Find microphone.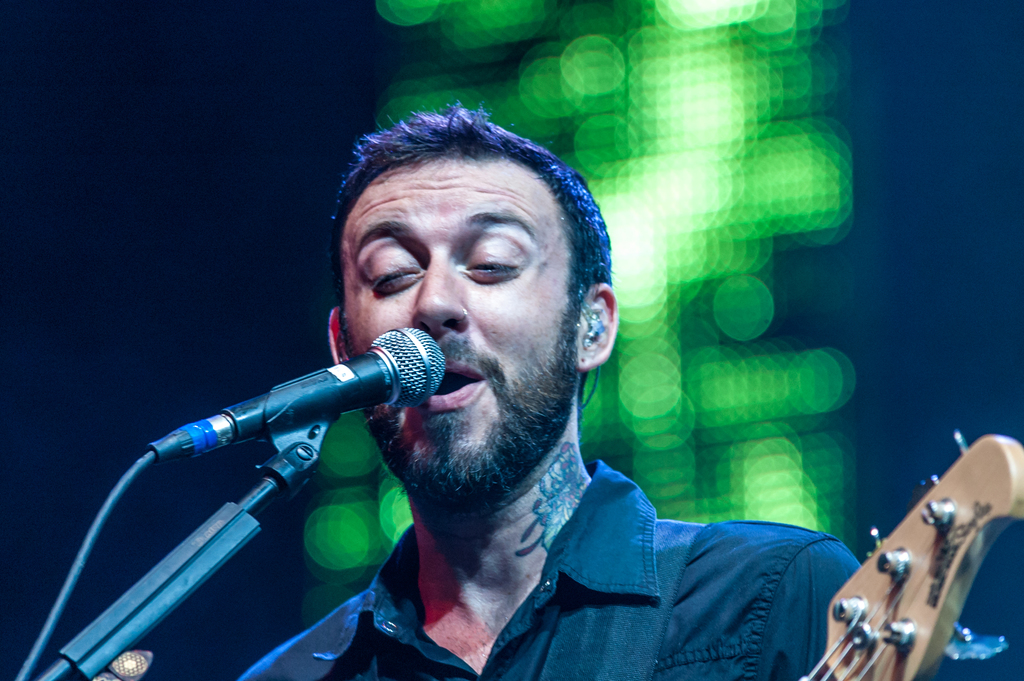
<box>147,322,446,455</box>.
